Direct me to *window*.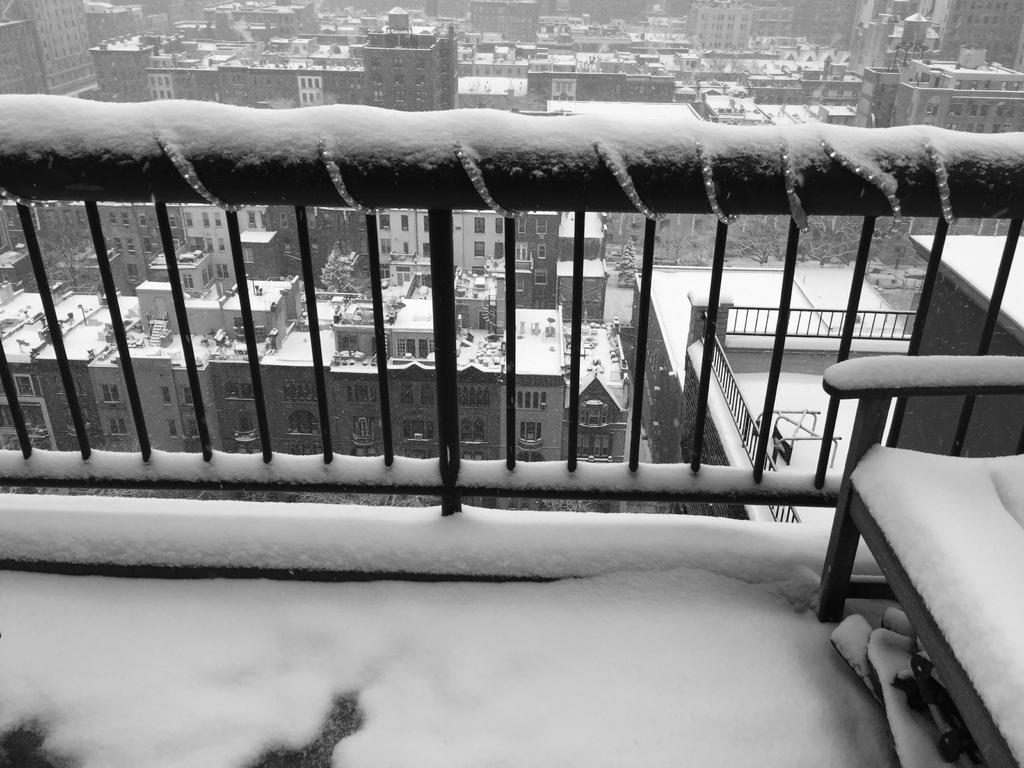
Direction: 99/385/120/404.
